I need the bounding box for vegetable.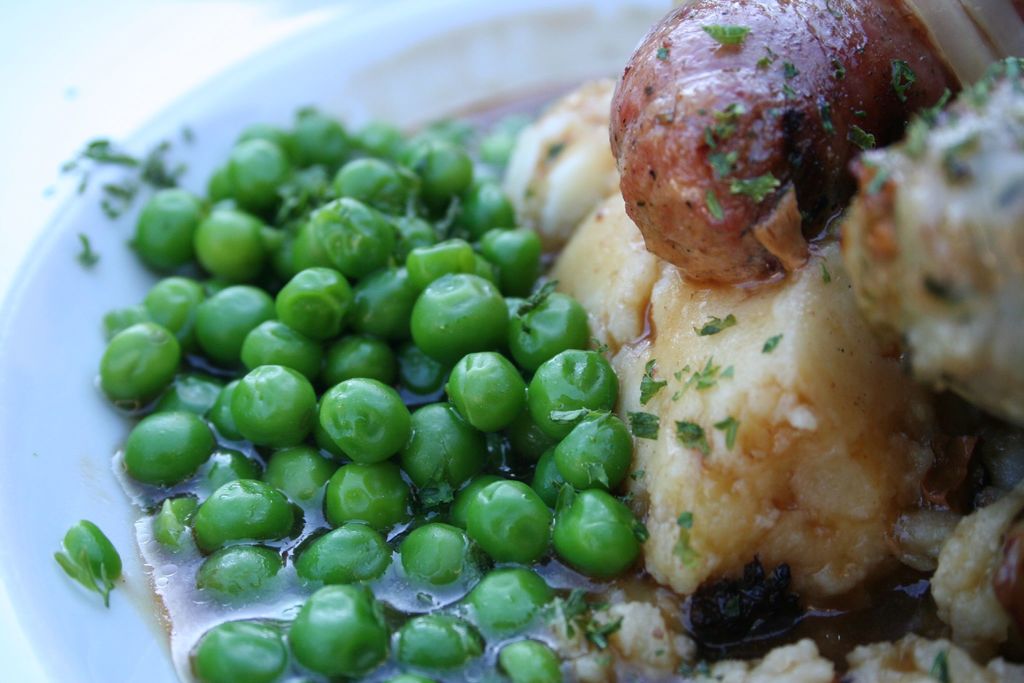
Here it is: box(558, 494, 652, 588).
